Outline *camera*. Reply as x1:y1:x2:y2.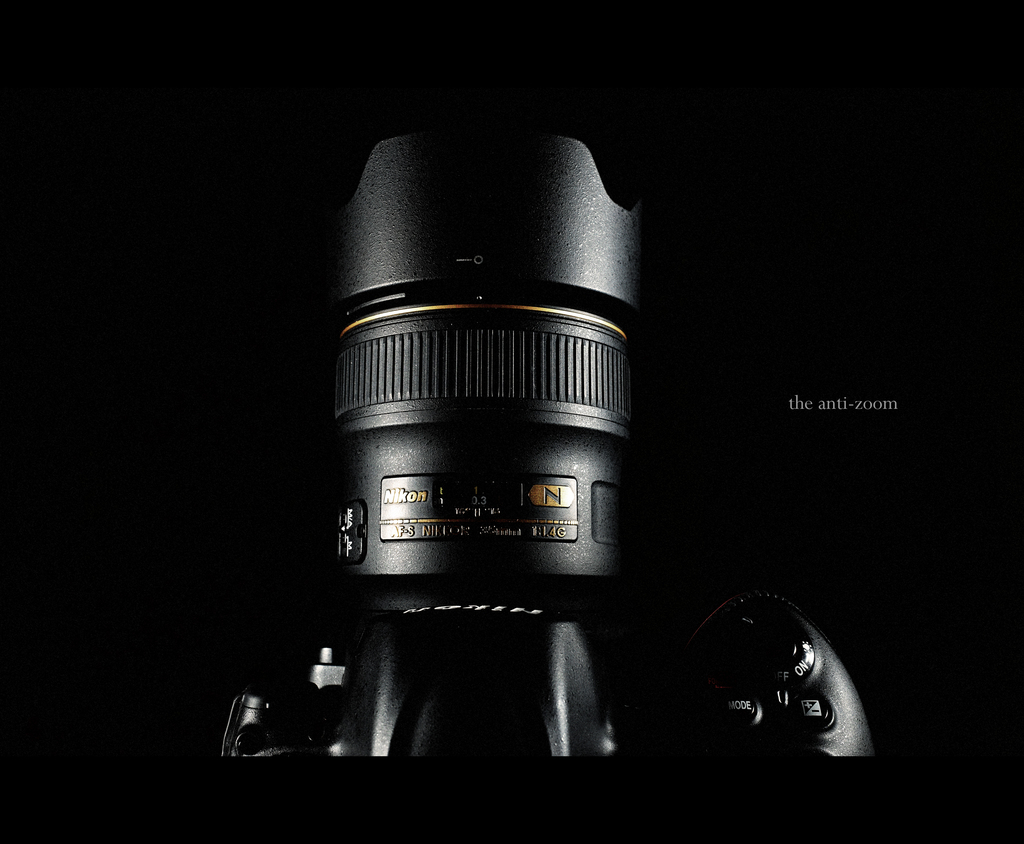
283:122:688:753.
